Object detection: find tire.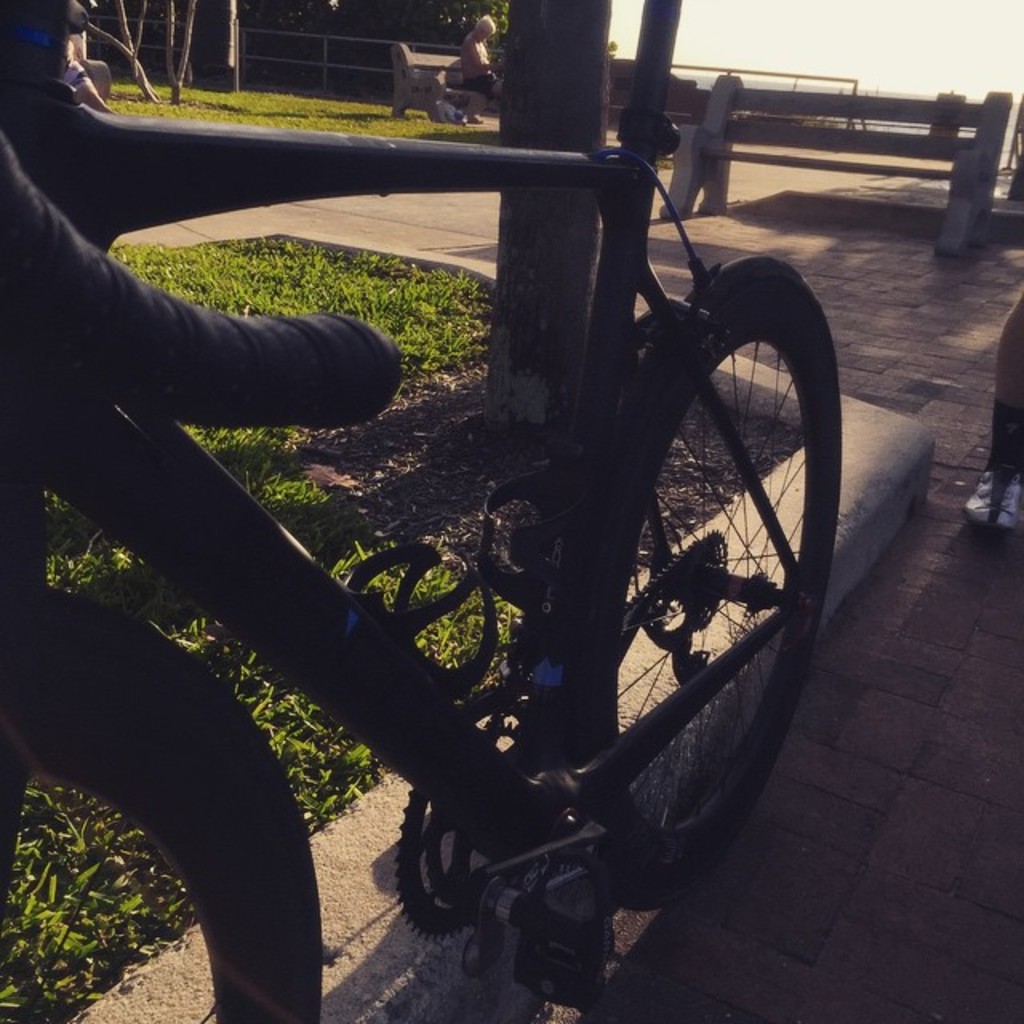
box(541, 275, 850, 909).
